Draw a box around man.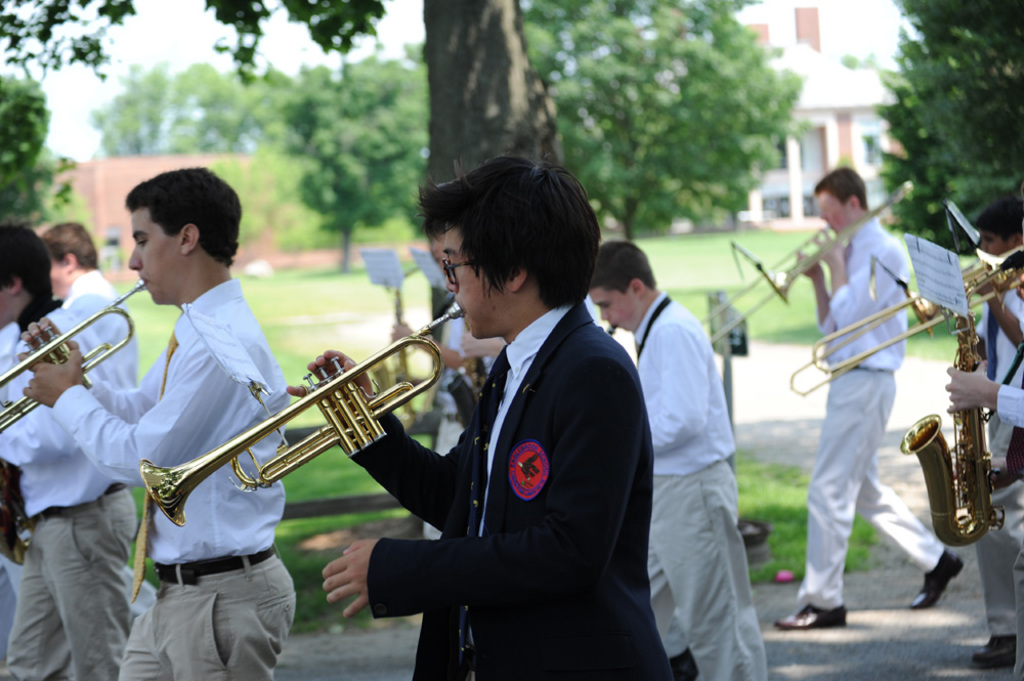
[x1=0, y1=223, x2=136, y2=680].
